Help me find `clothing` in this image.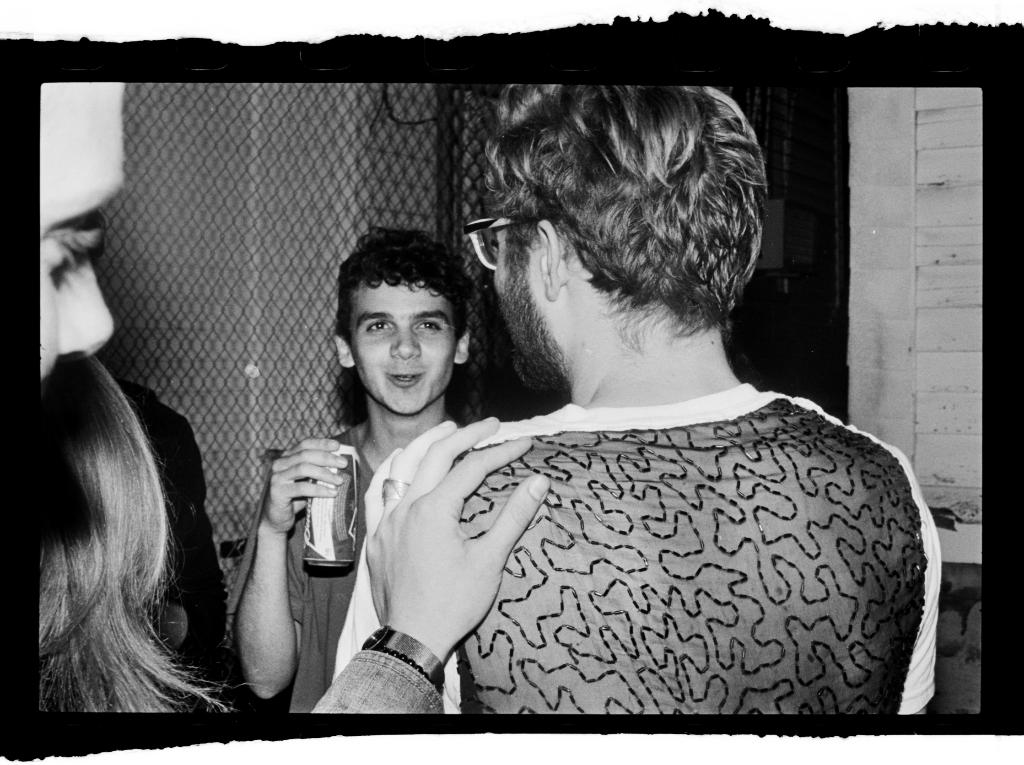
Found it: [x1=227, y1=425, x2=376, y2=713].
